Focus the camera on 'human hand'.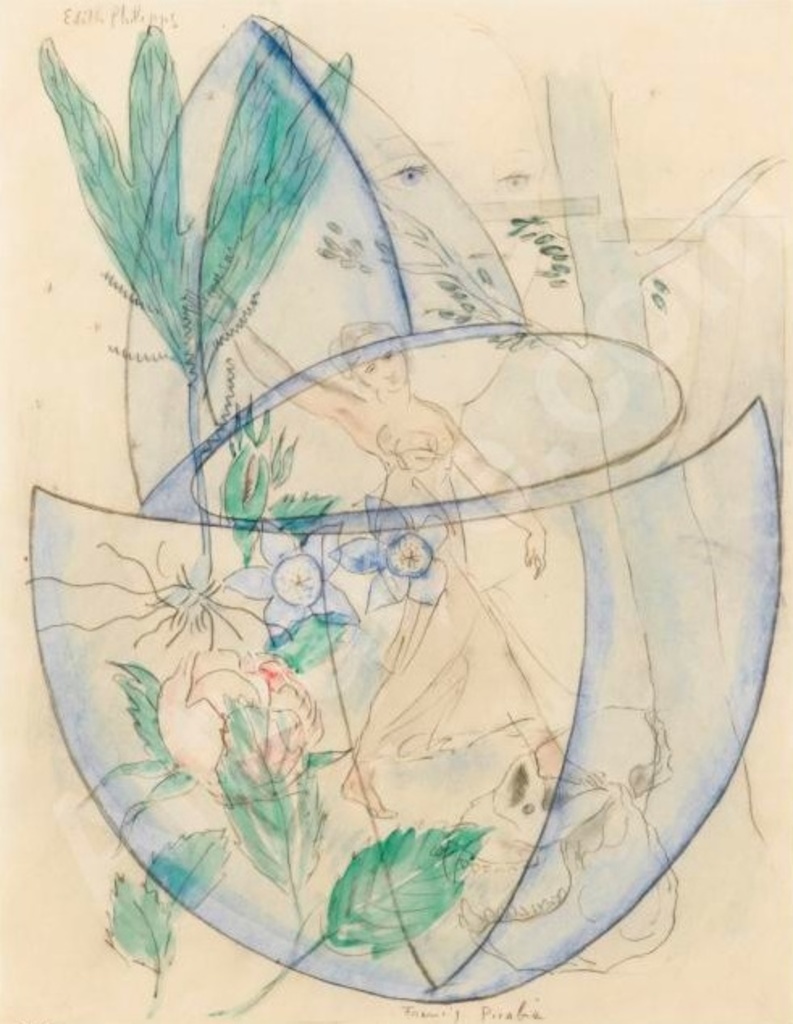
Focus region: Rect(178, 275, 241, 325).
